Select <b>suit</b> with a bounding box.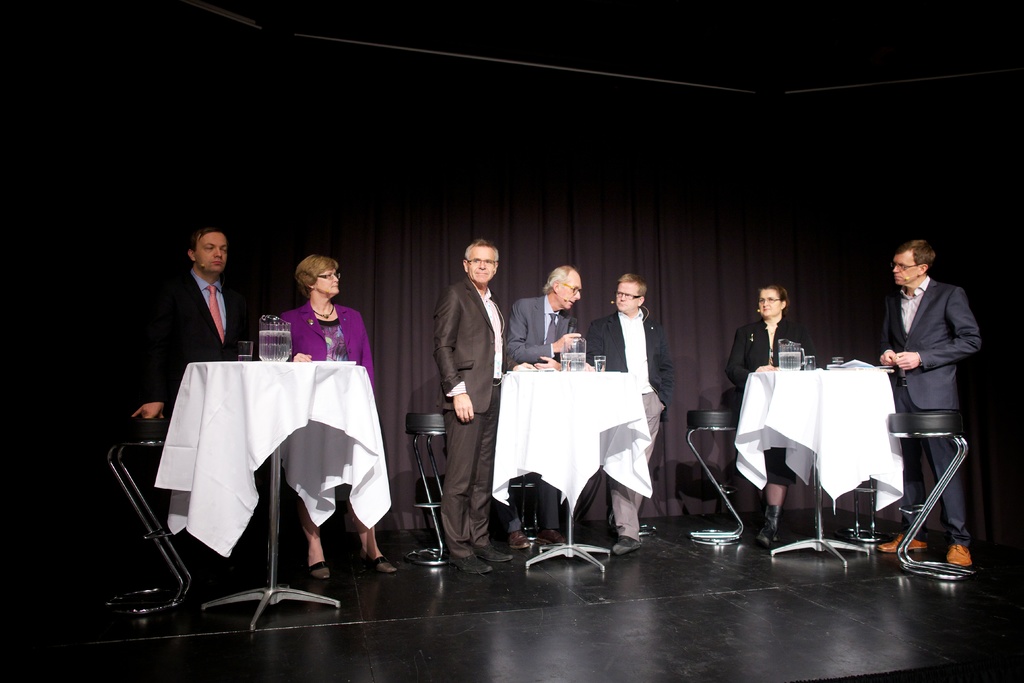
rect(435, 272, 520, 559).
